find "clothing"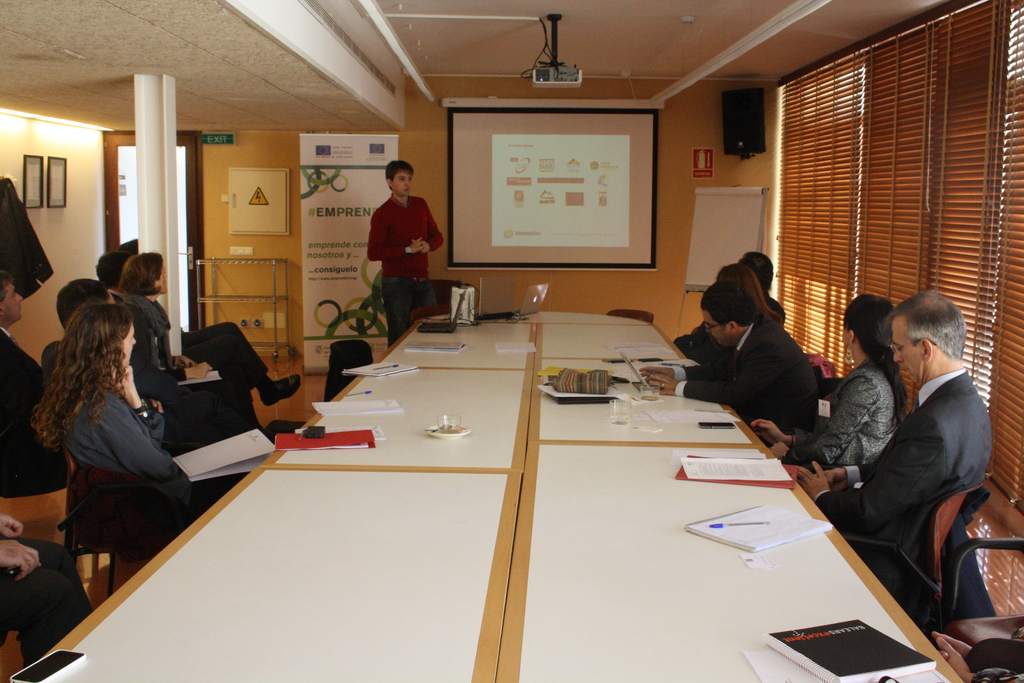
bbox=[0, 325, 42, 418]
